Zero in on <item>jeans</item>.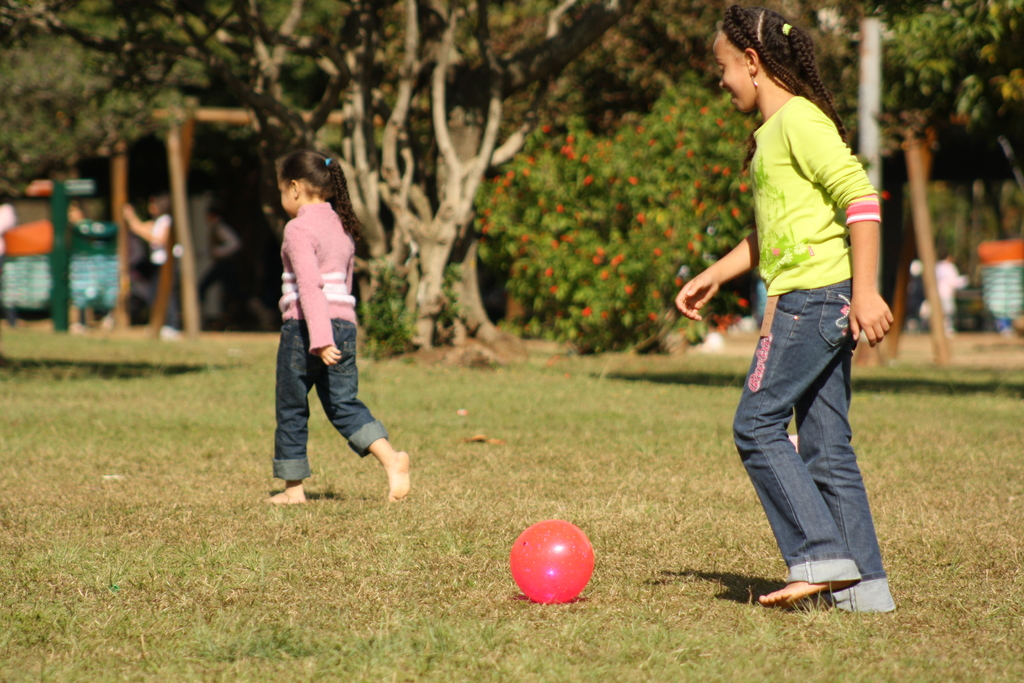
Zeroed in: 271, 327, 403, 484.
